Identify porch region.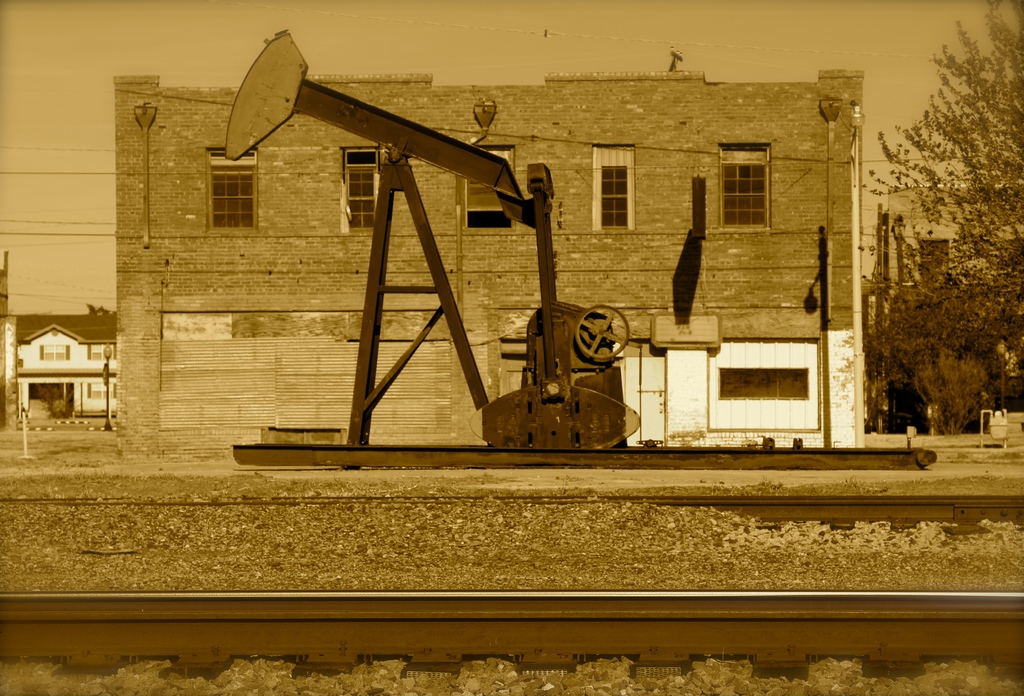
Region: bbox=(0, 377, 153, 463).
